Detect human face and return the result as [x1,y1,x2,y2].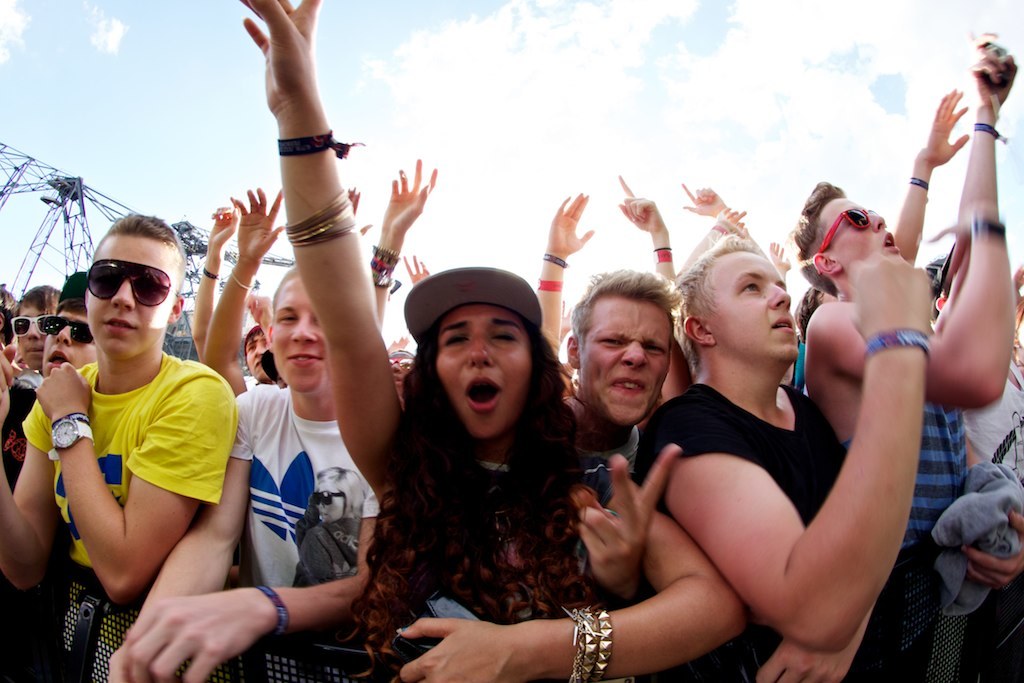
[824,195,902,261].
